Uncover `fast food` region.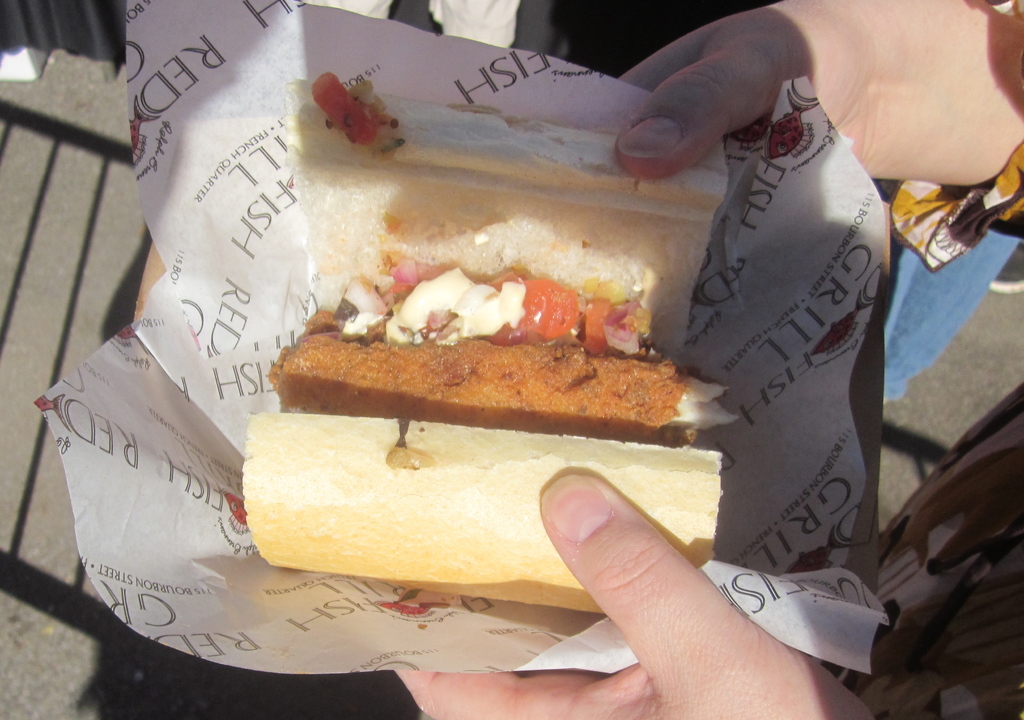
Uncovered: (240,77,725,606).
